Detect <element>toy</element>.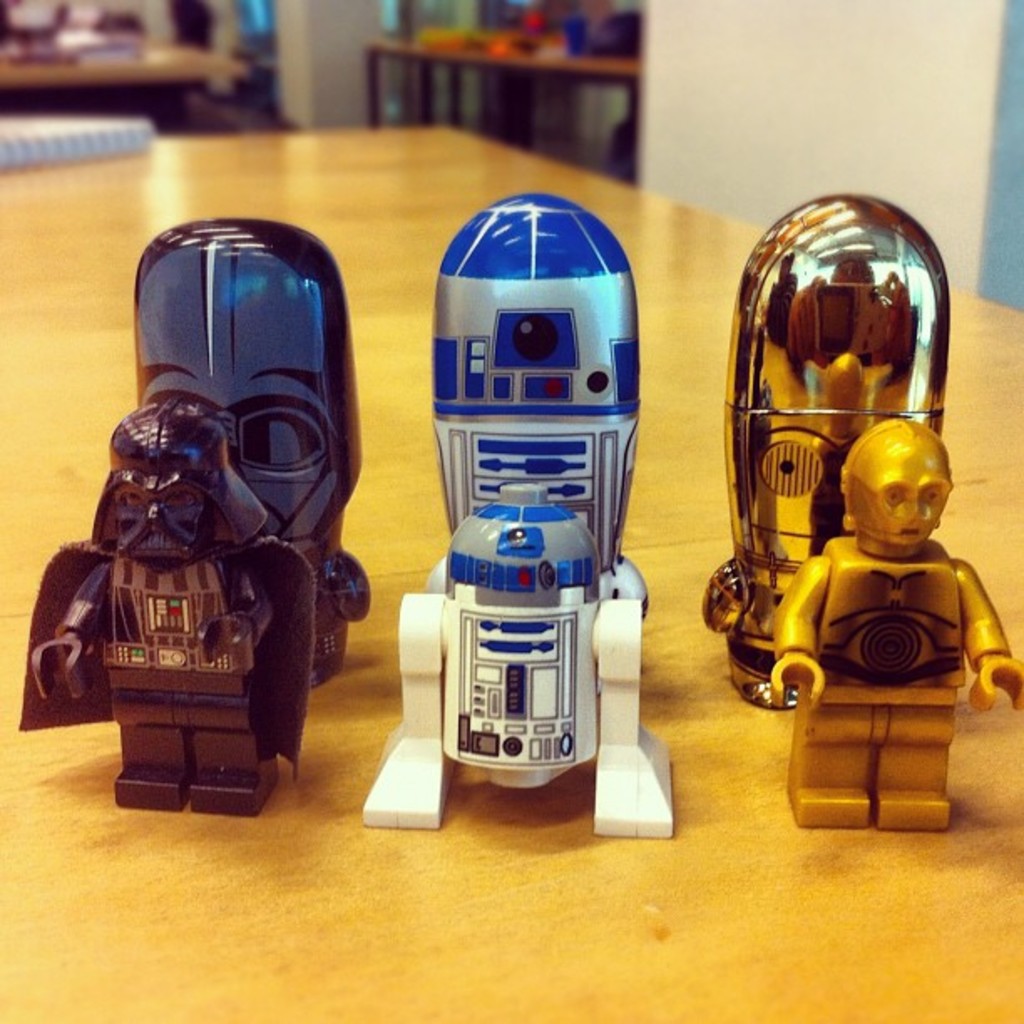
Detected at bbox=(694, 179, 964, 735).
